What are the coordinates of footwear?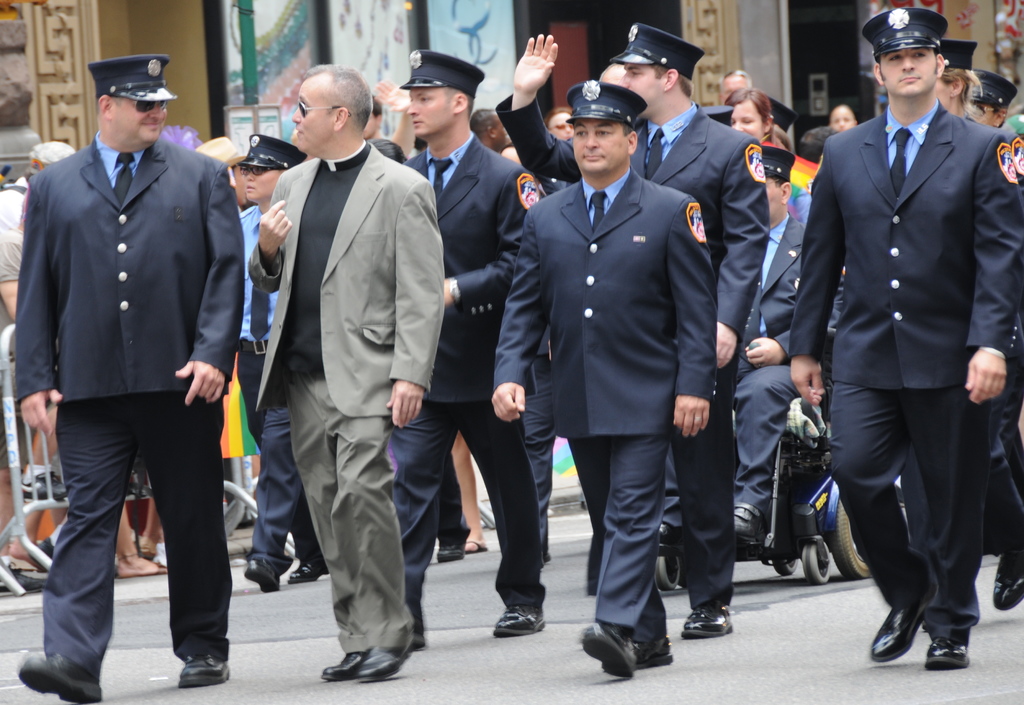
Rect(490, 603, 547, 635).
